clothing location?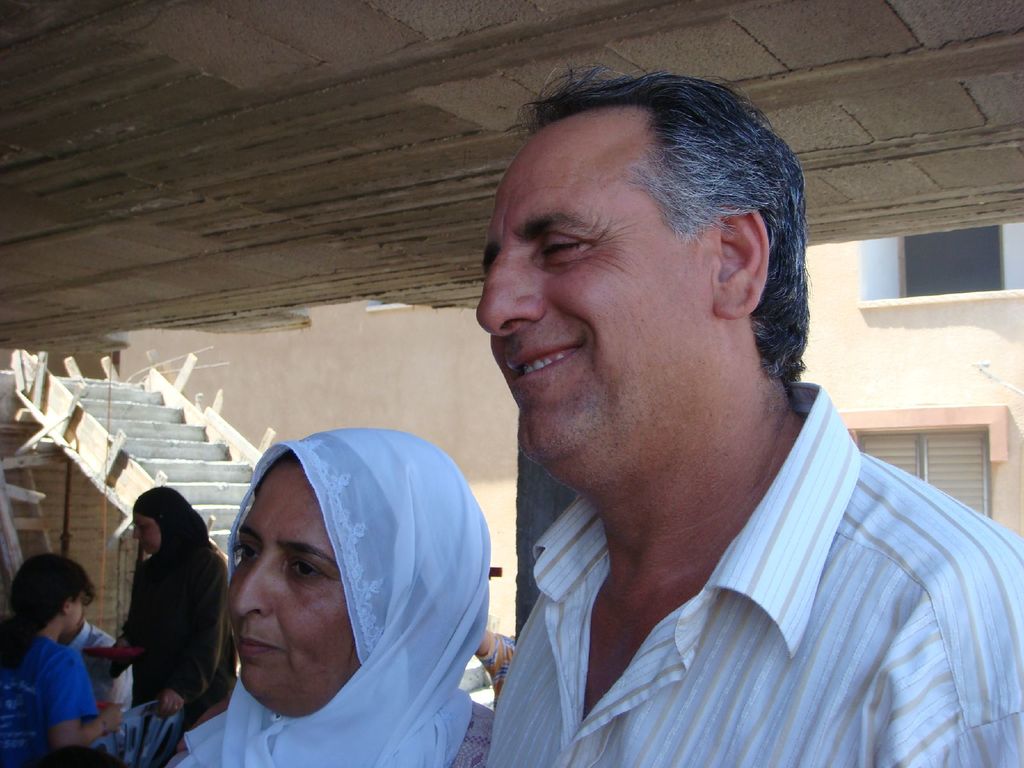
bbox=[182, 421, 492, 767]
